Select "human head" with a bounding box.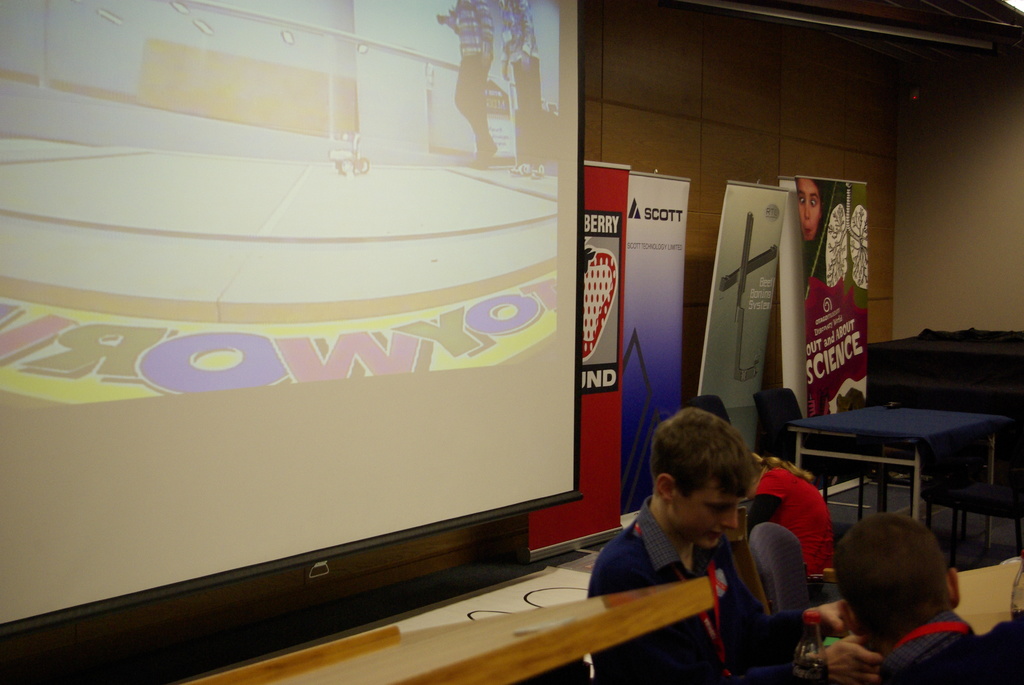
(x1=795, y1=177, x2=831, y2=244).
